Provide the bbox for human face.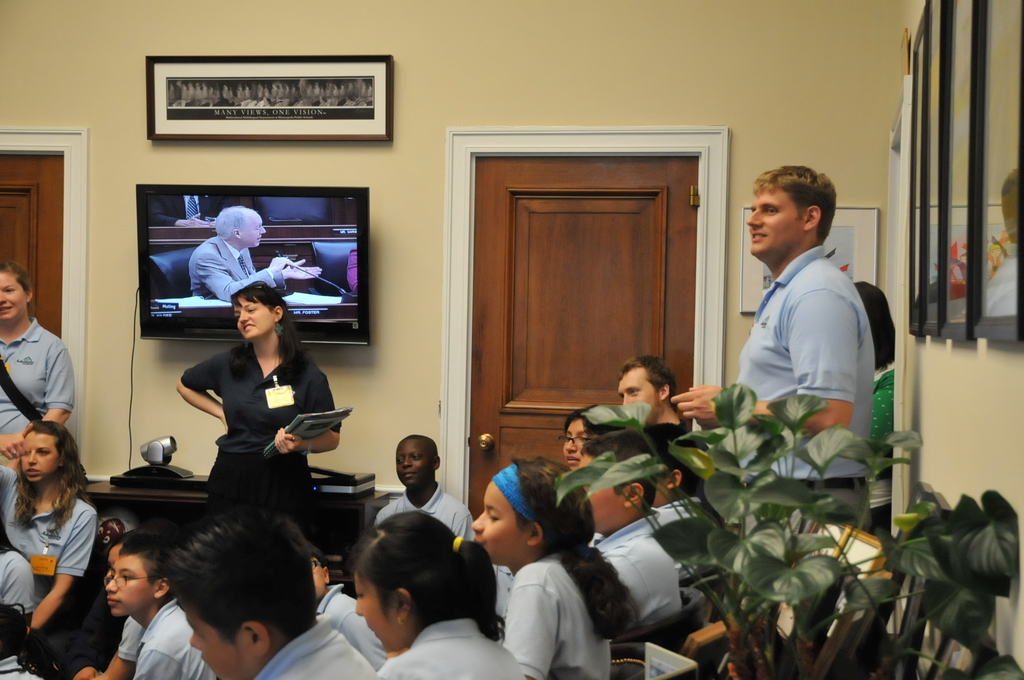
[224, 293, 279, 337].
